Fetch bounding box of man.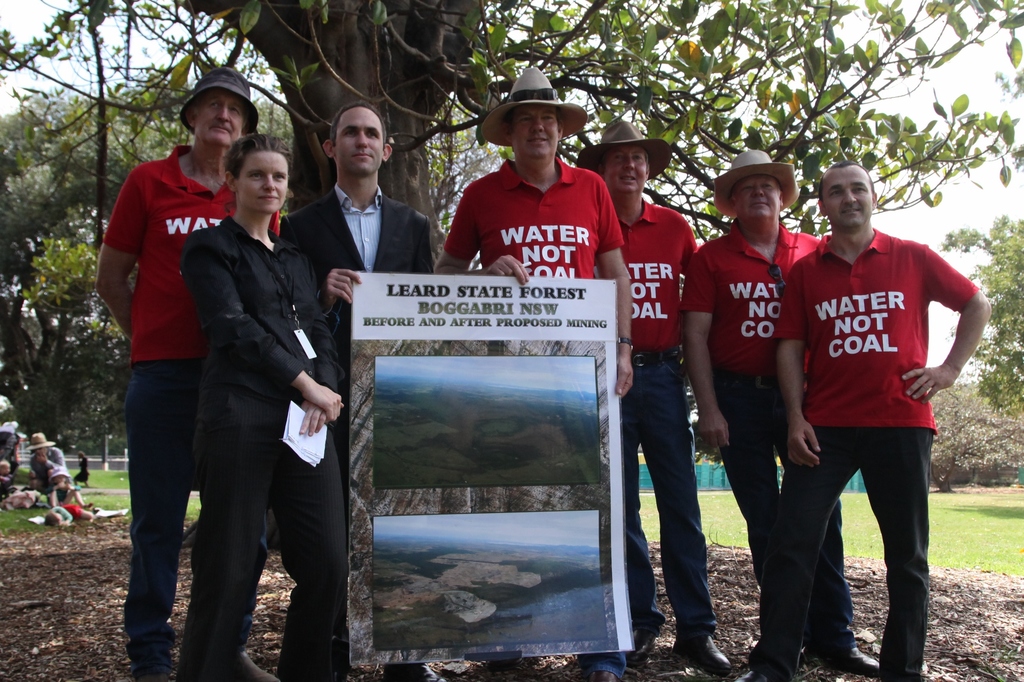
Bbox: {"left": 91, "top": 68, "right": 278, "bottom": 681}.
